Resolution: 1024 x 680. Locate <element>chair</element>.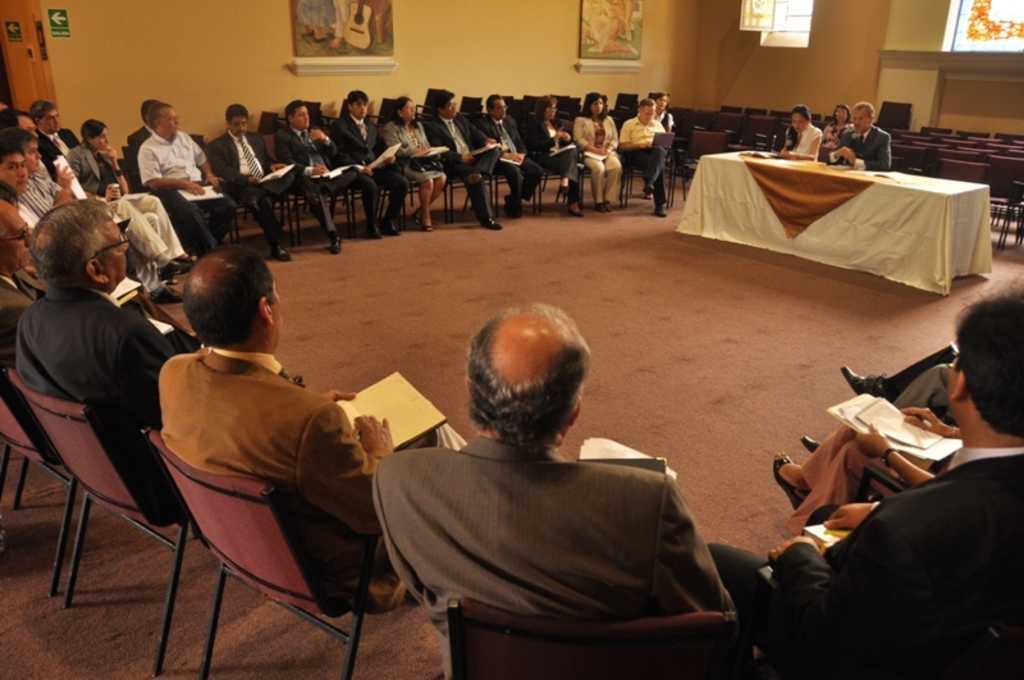
crop(783, 567, 1023, 679).
